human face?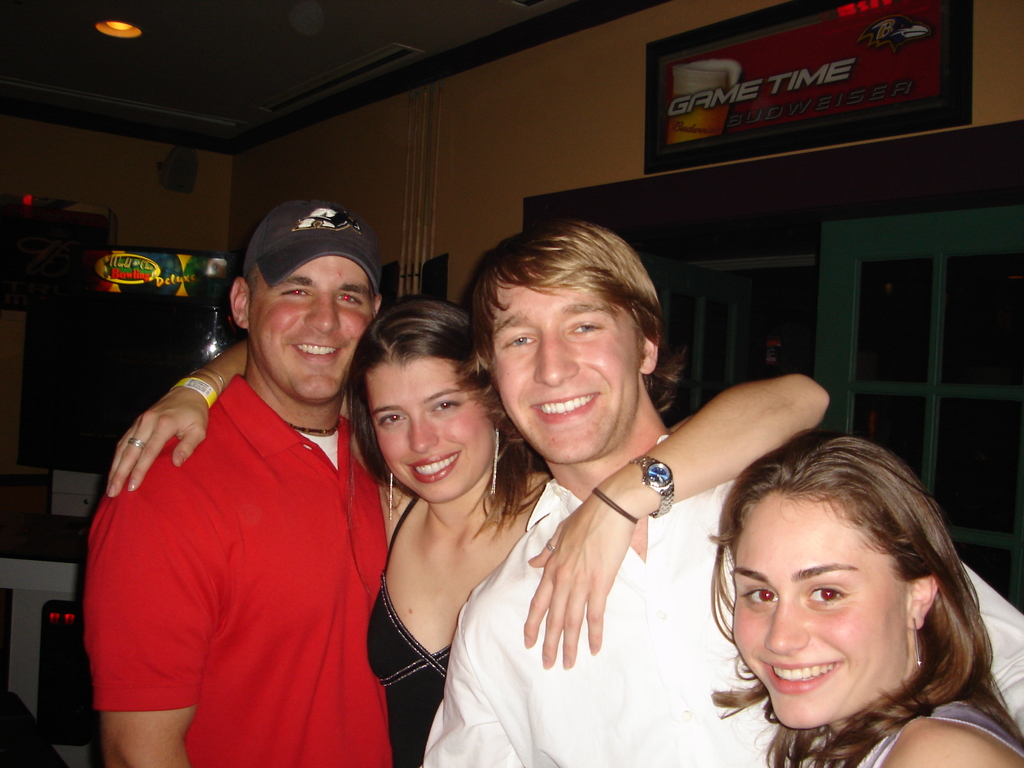
Rect(362, 360, 492, 508)
